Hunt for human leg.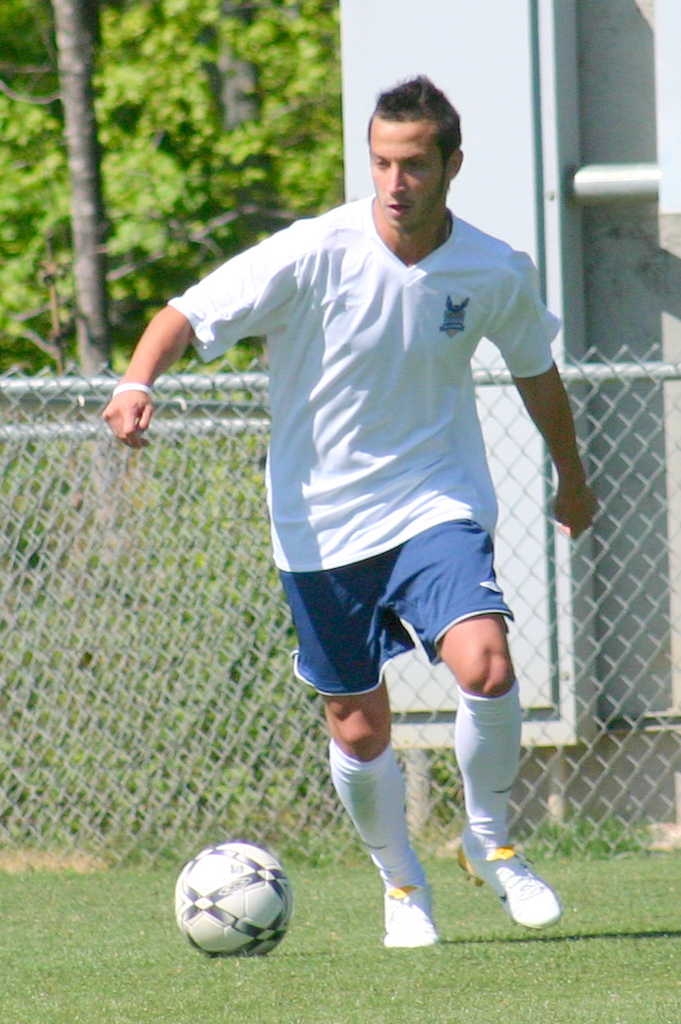
Hunted down at {"left": 411, "top": 535, "right": 556, "bottom": 915}.
